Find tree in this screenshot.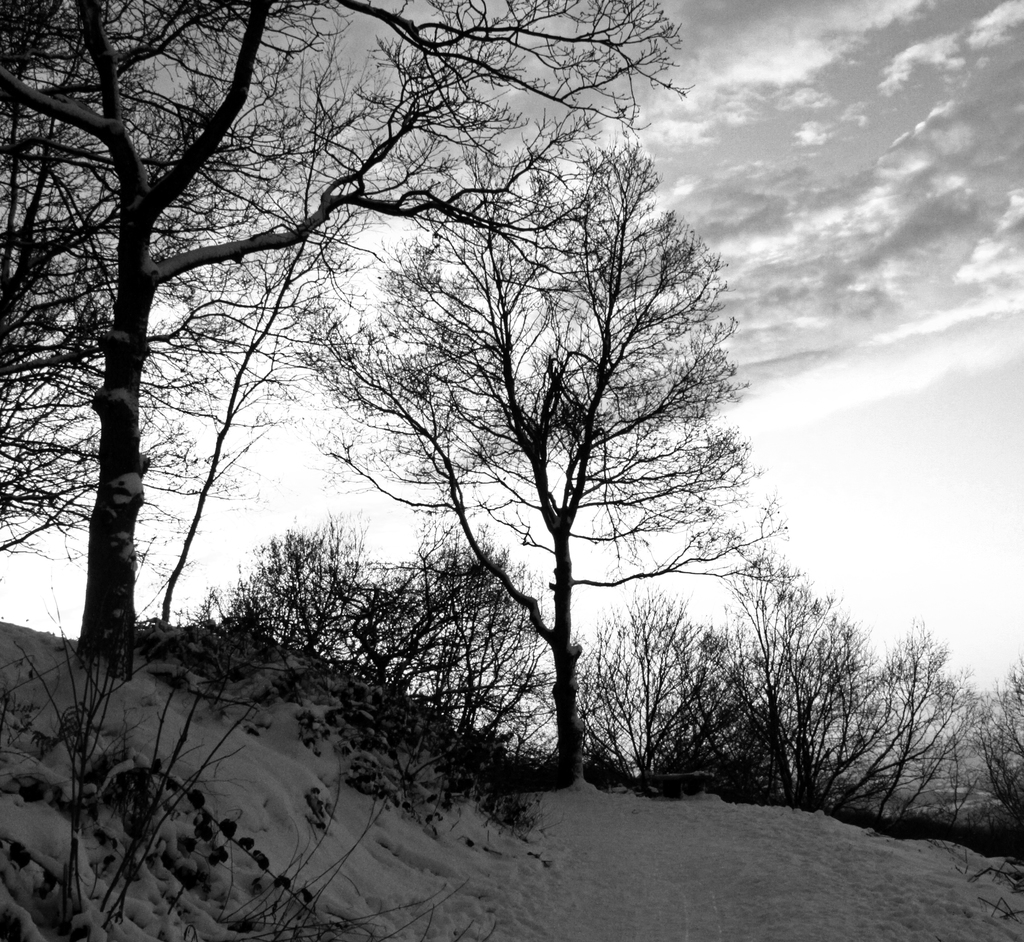
The bounding box for tree is left=574, top=588, right=739, bottom=785.
